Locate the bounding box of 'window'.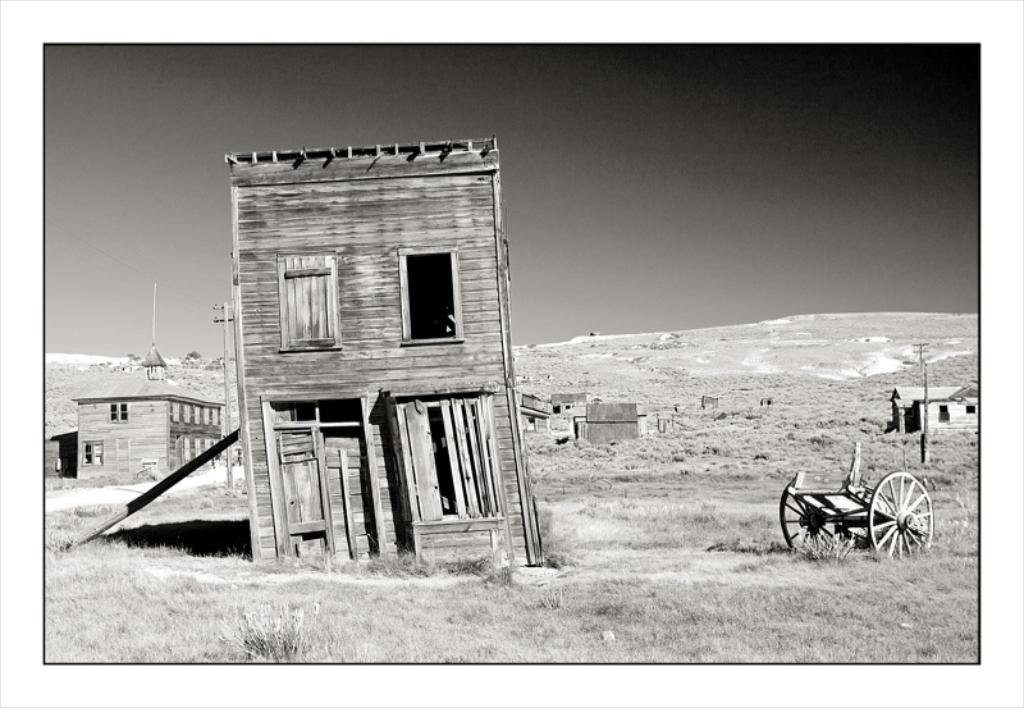
Bounding box: {"x1": 83, "y1": 442, "x2": 105, "y2": 463}.
